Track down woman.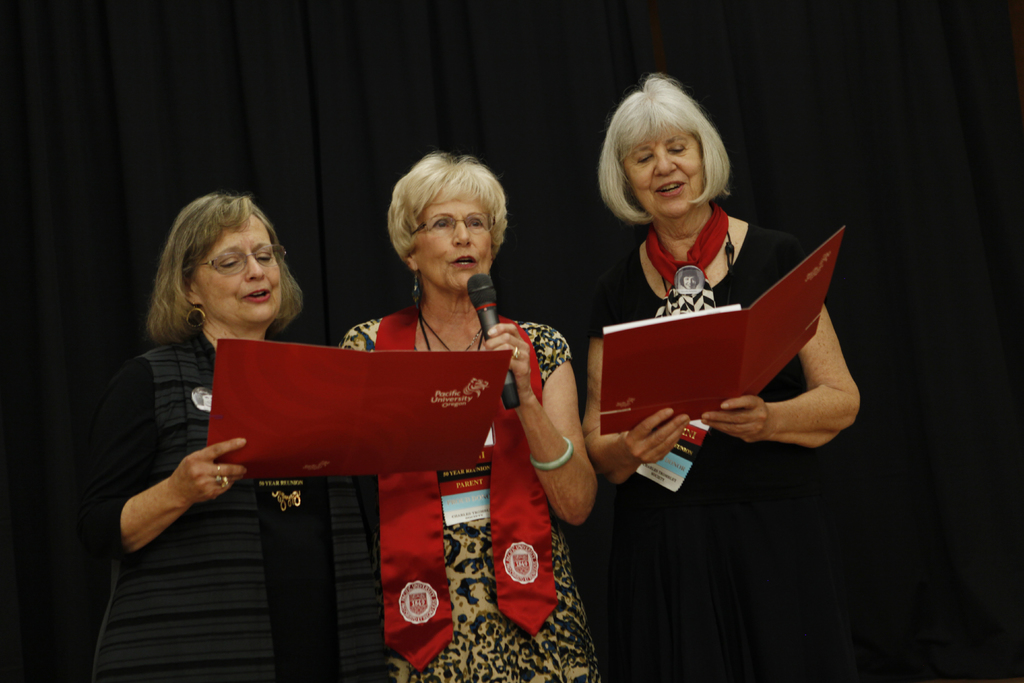
Tracked to 97 185 384 682.
